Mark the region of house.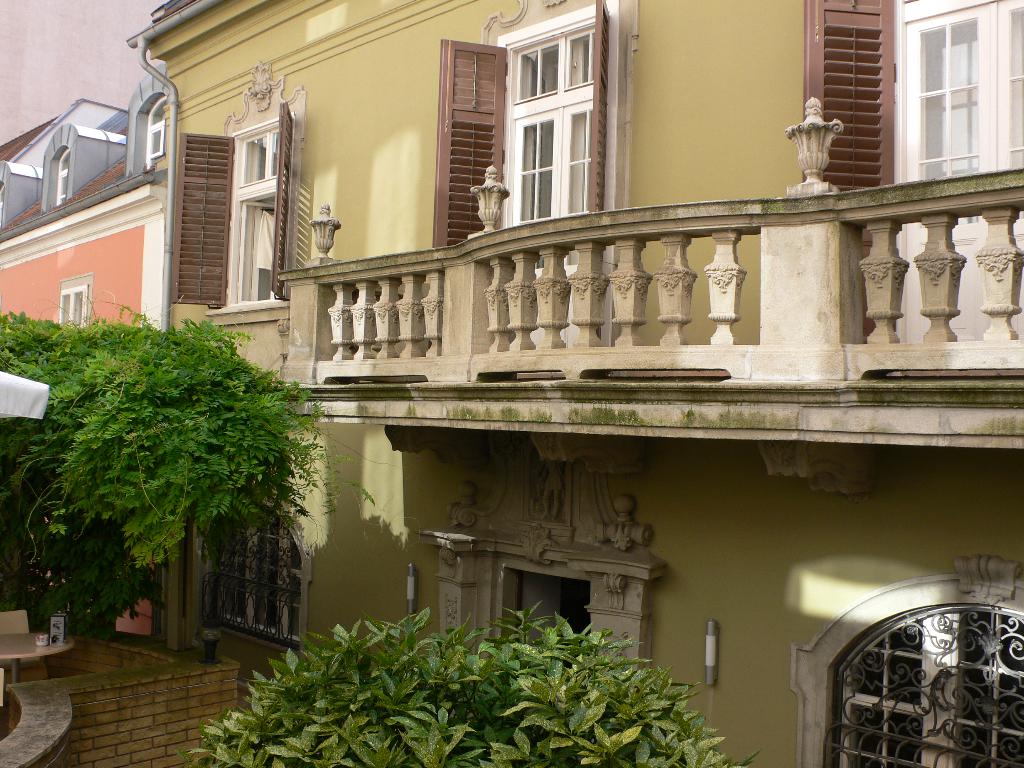
Region: l=123, t=3, r=1022, b=765.
